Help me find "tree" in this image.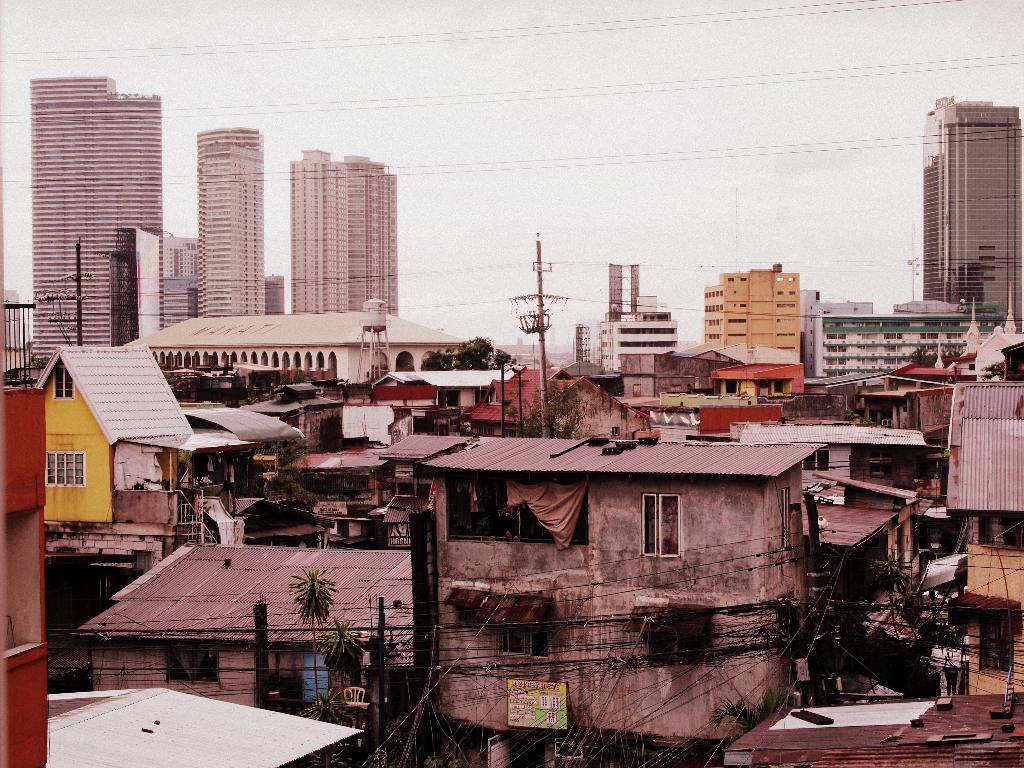
Found it: left=900, top=345, right=938, bottom=367.
